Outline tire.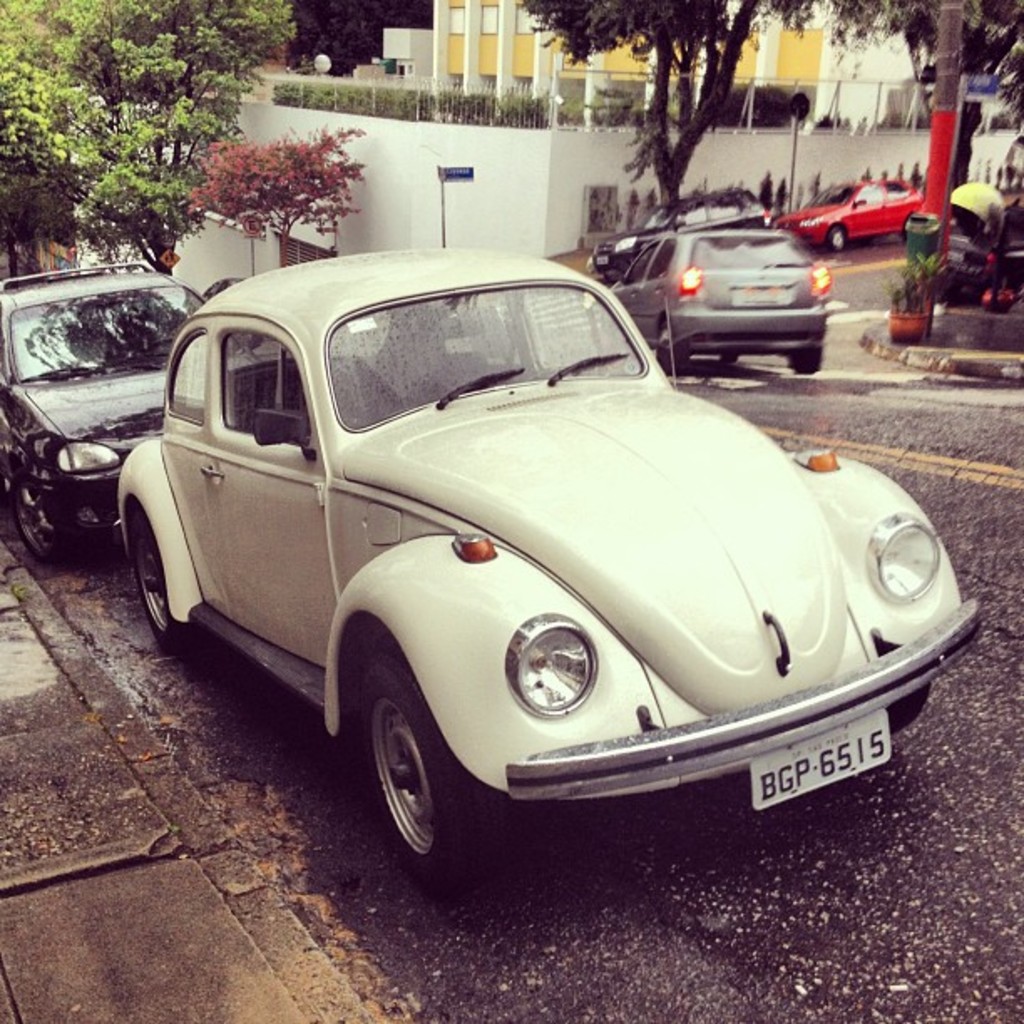
Outline: (x1=341, y1=666, x2=500, y2=883).
